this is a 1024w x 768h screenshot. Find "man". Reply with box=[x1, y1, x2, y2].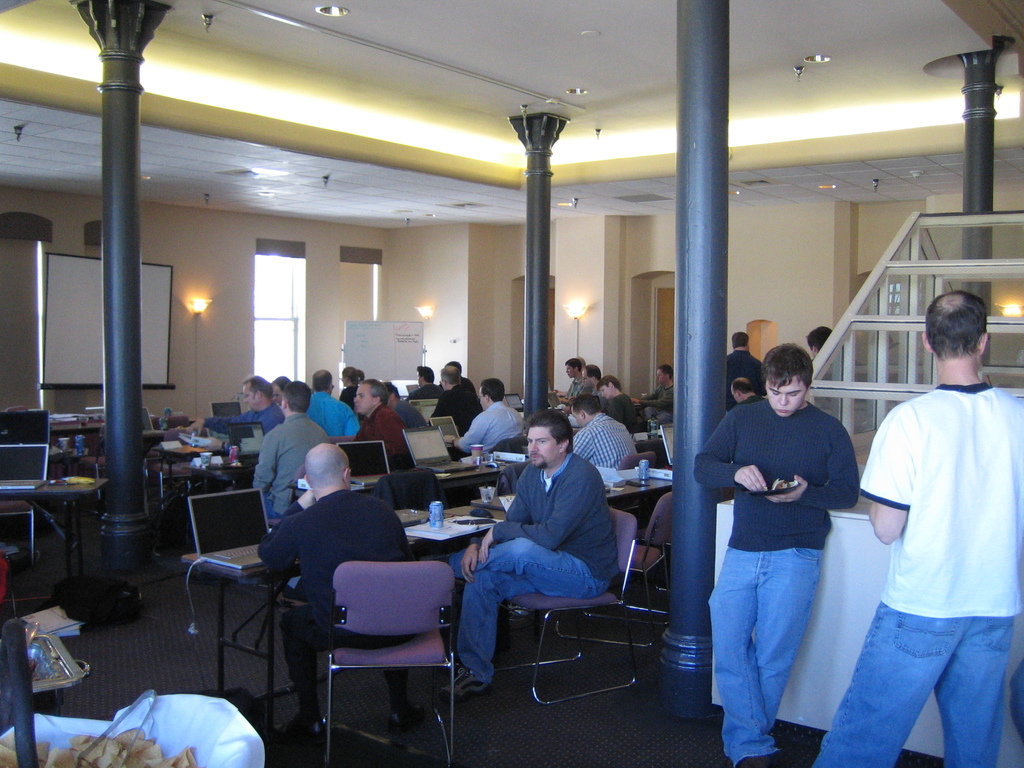
box=[447, 376, 523, 460].
